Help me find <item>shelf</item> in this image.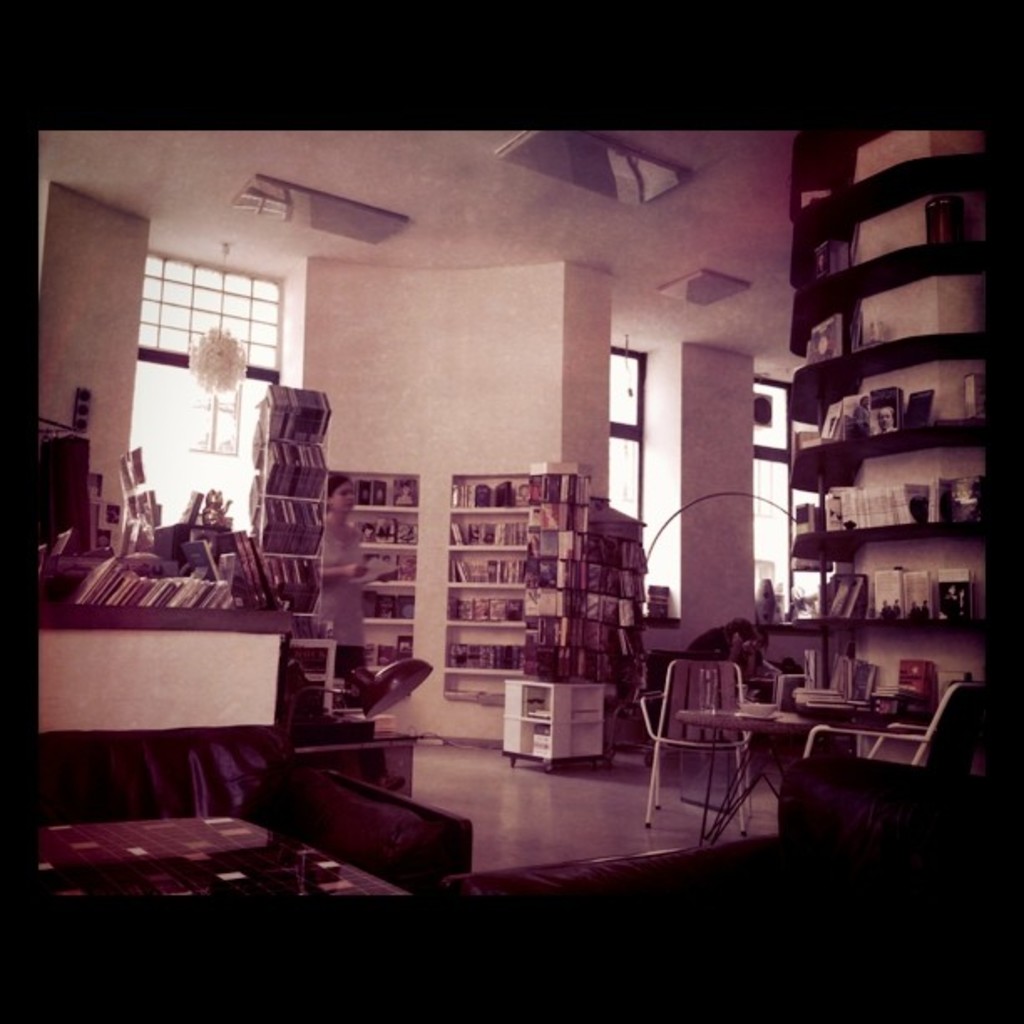
Found it: locate(356, 627, 415, 661).
